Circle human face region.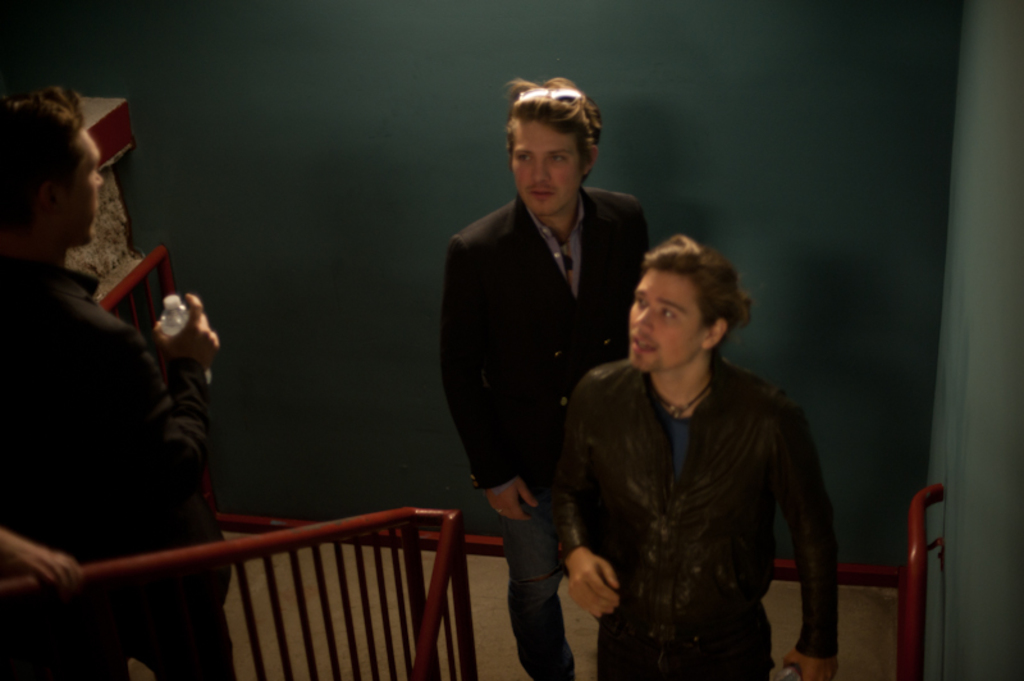
Region: l=634, t=270, r=700, b=376.
